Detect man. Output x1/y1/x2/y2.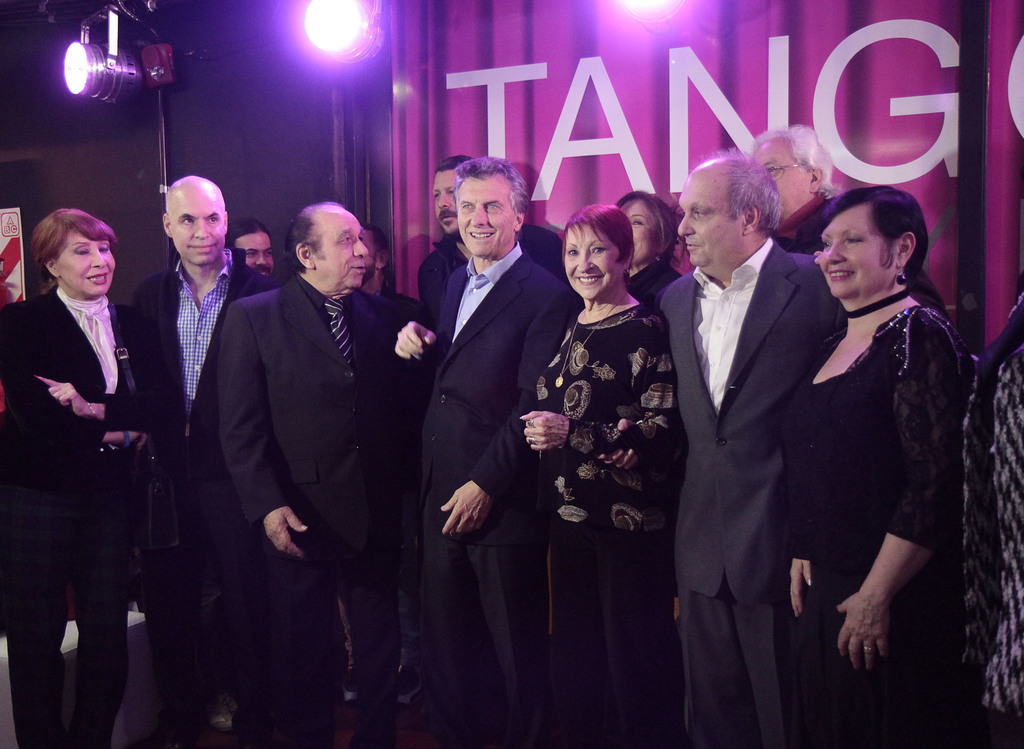
221/217/278/276.
